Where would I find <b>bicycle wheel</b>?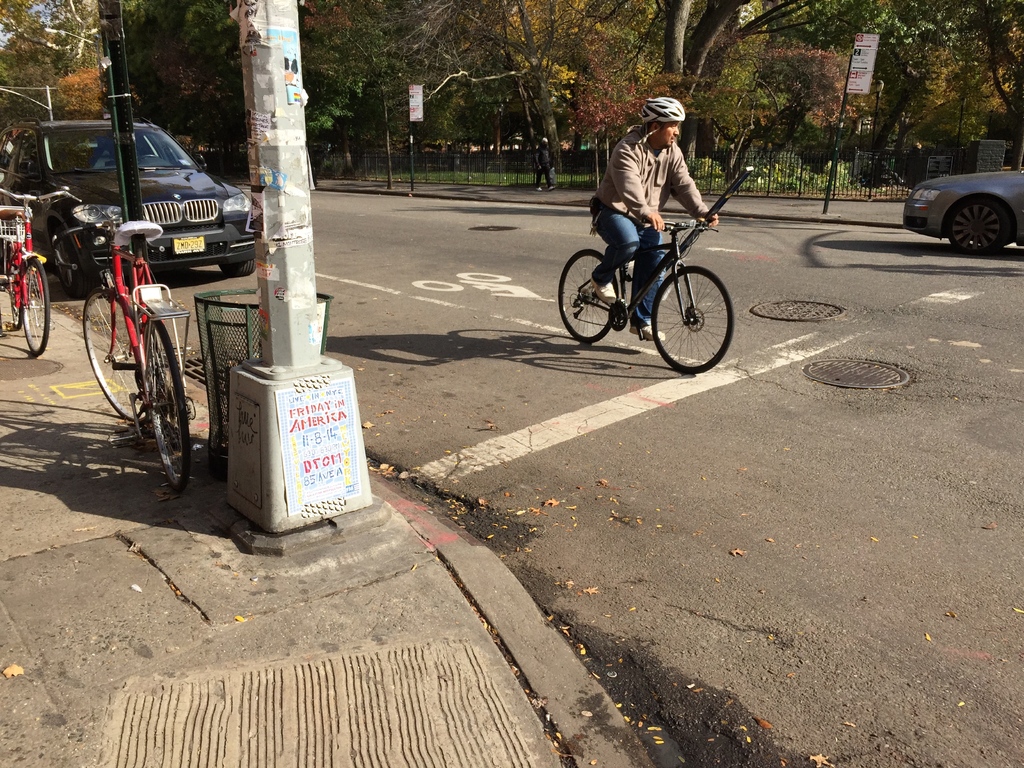
At x1=20 y1=253 x2=50 y2=357.
